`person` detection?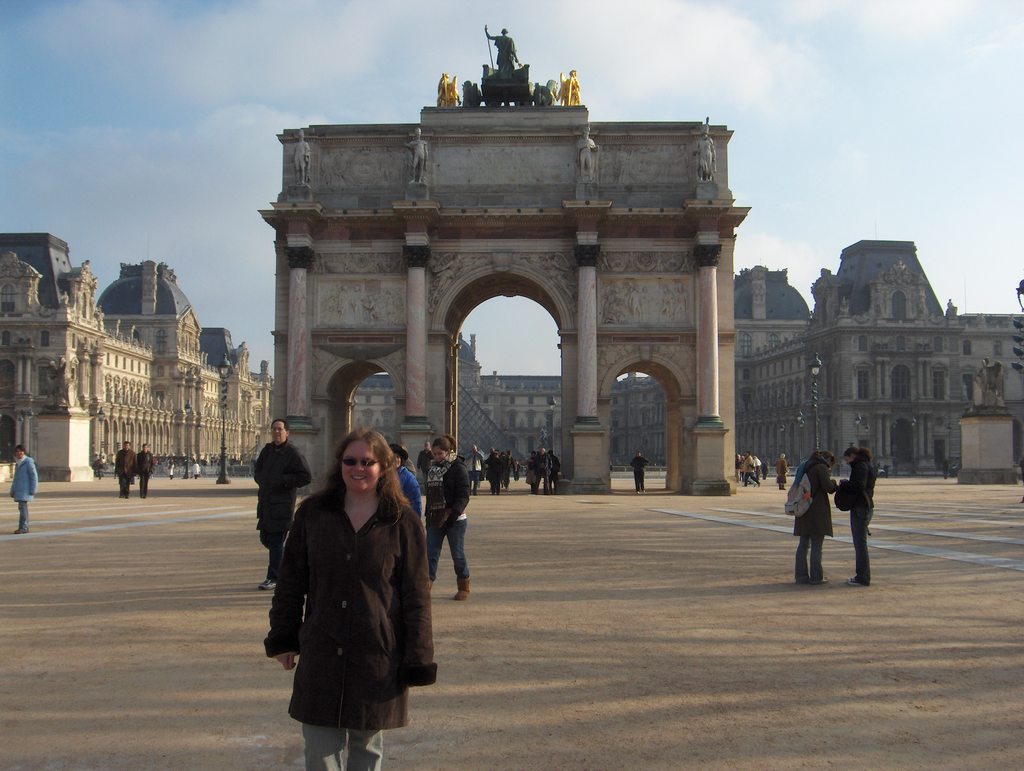
BBox(692, 117, 716, 181)
